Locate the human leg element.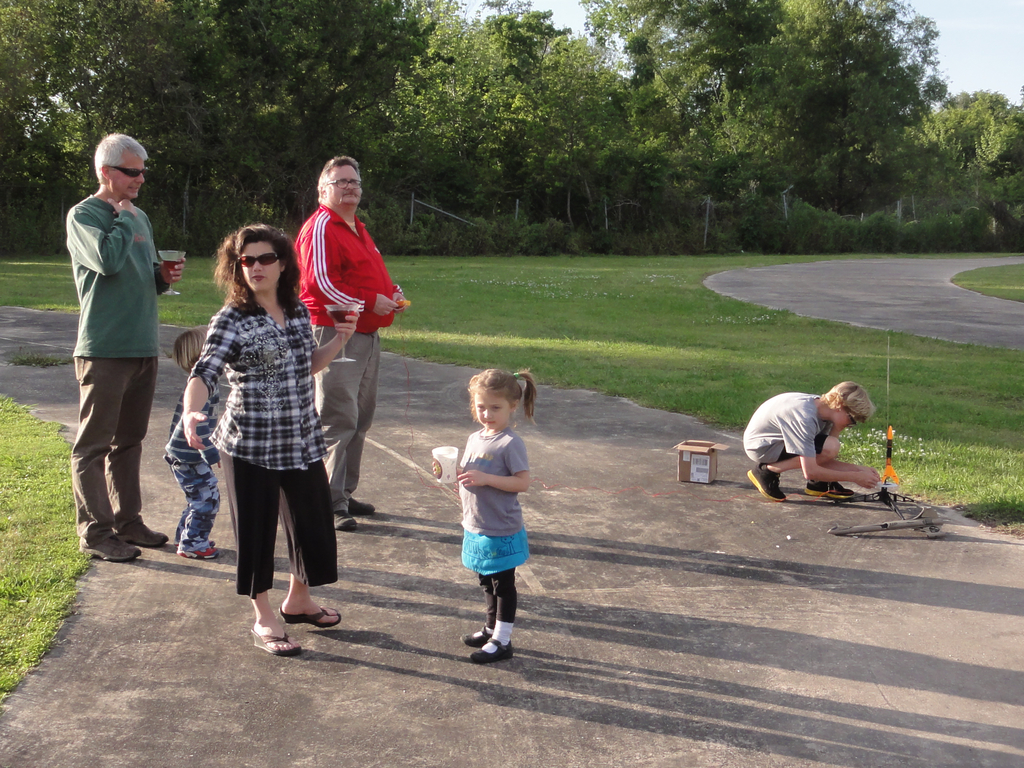
Element bbox: 745,437,852,503.
